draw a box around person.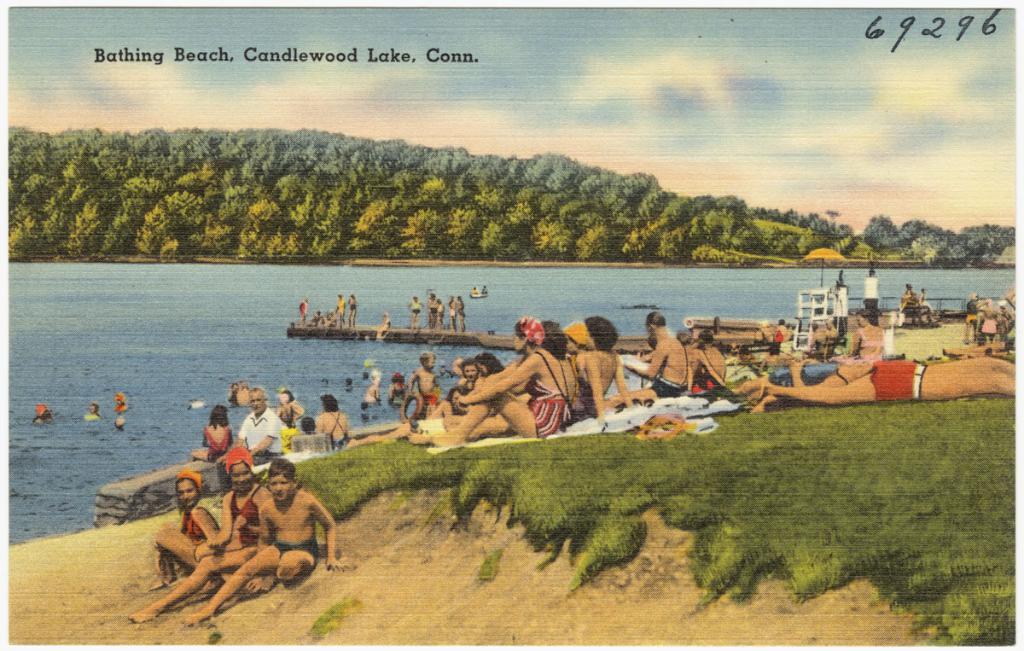
left=304, top=314, right=319, bottom=324.
